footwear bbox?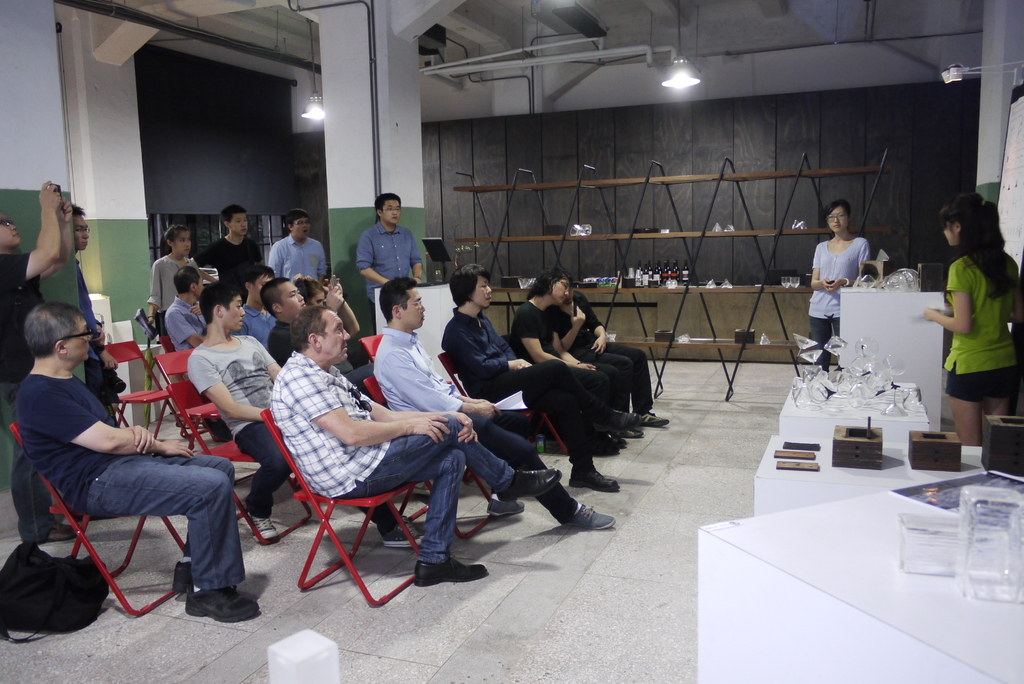
[562,501,611,528]
